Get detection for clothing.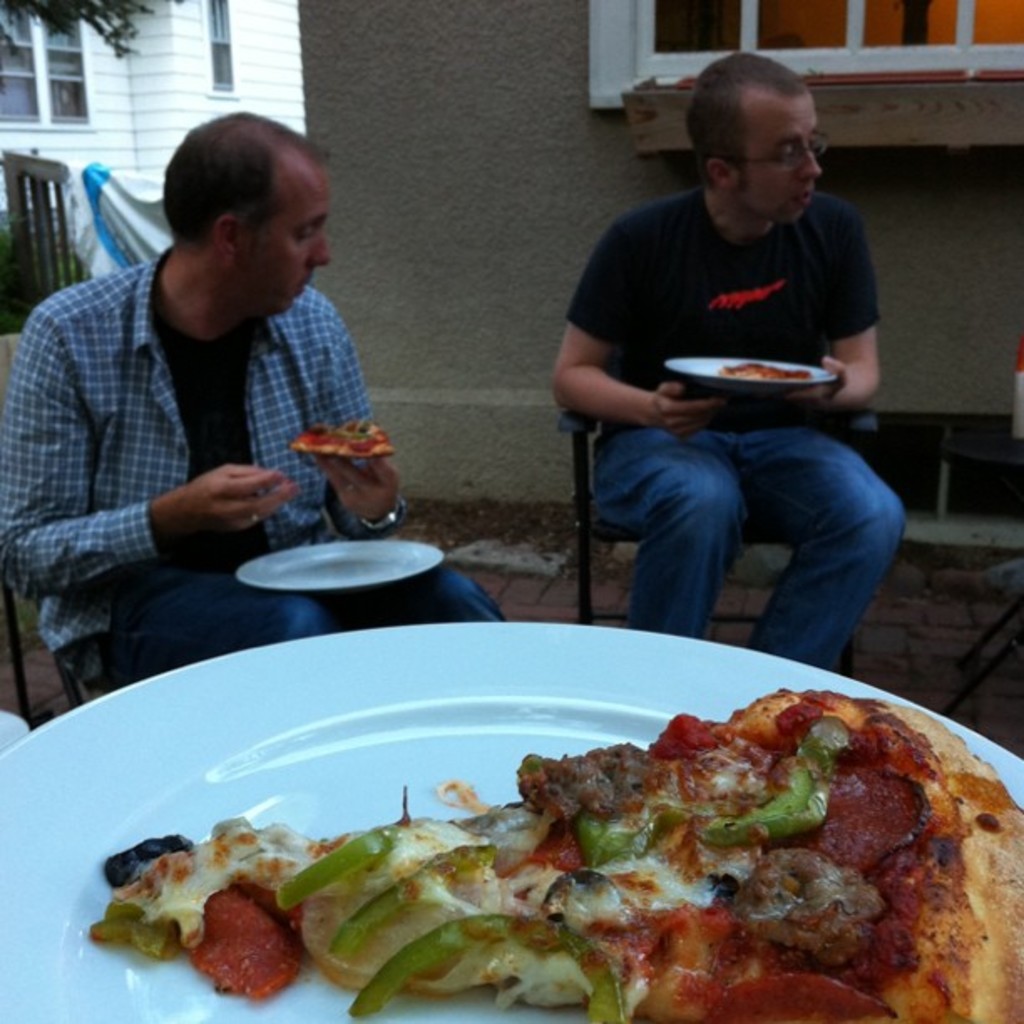
Detection: bbox=[0, 251, 502, 719].
